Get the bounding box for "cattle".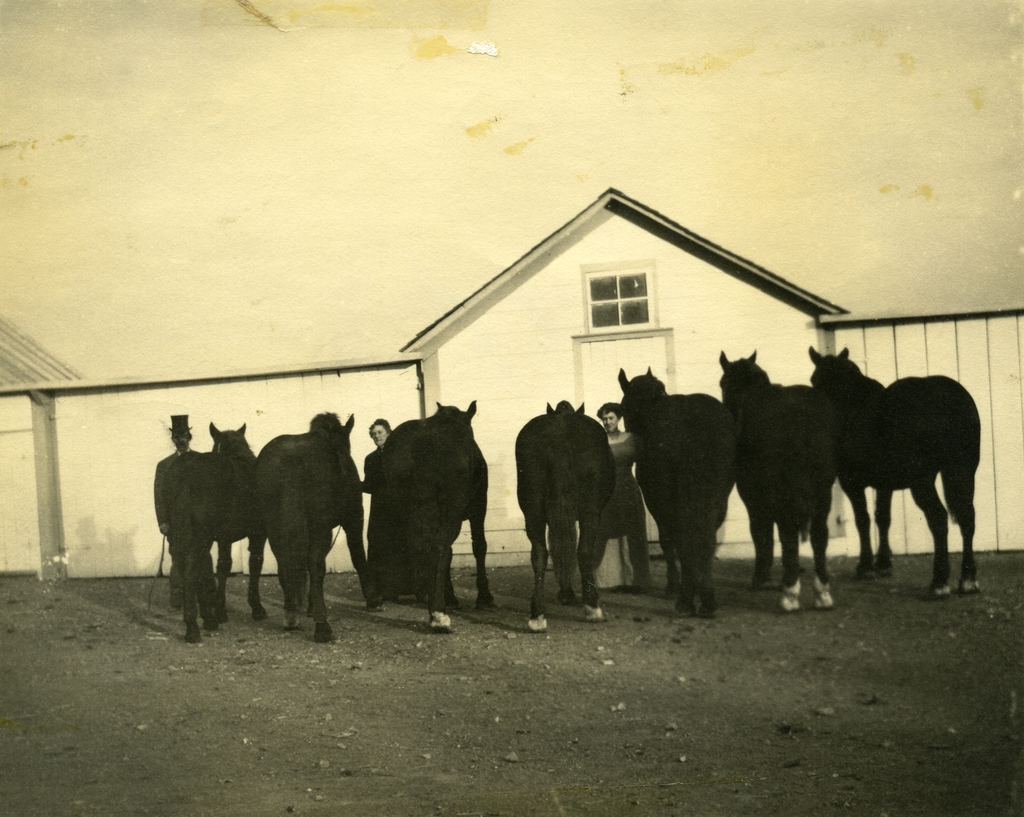
254 413 383 648.
